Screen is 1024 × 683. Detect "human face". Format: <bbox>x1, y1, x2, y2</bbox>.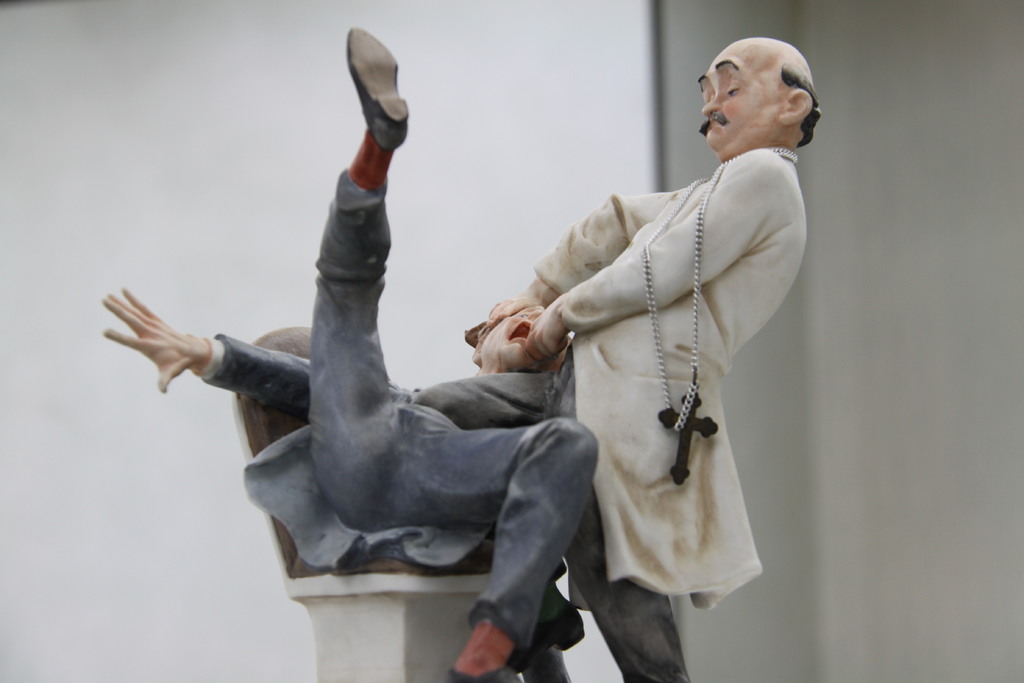
<bbox>694, 42, 765, 156</bbox>.
